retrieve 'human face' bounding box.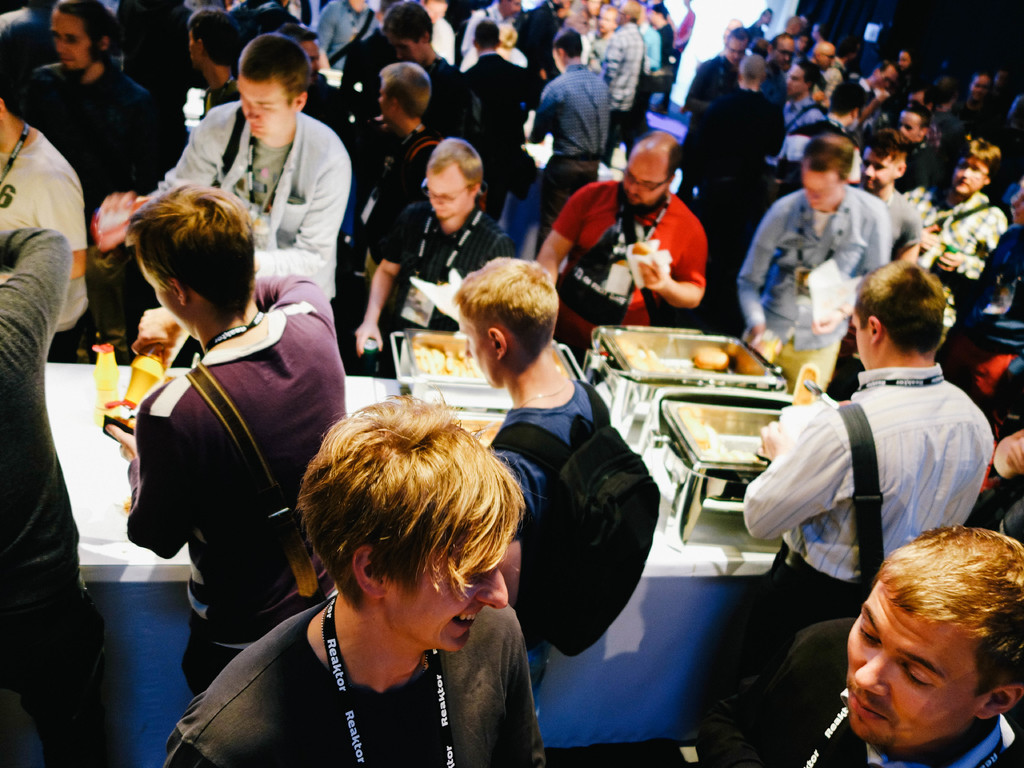
Bounding box: (left=470, top=319, right=500, bottom=388).
